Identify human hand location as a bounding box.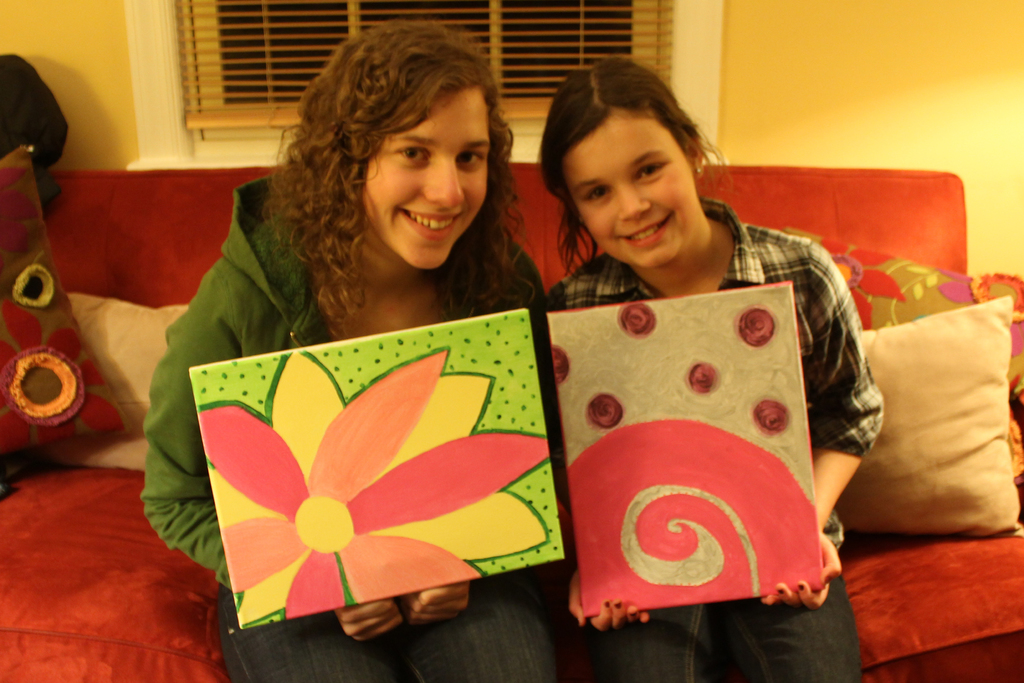
Rect(763, 525, 844, 609).
